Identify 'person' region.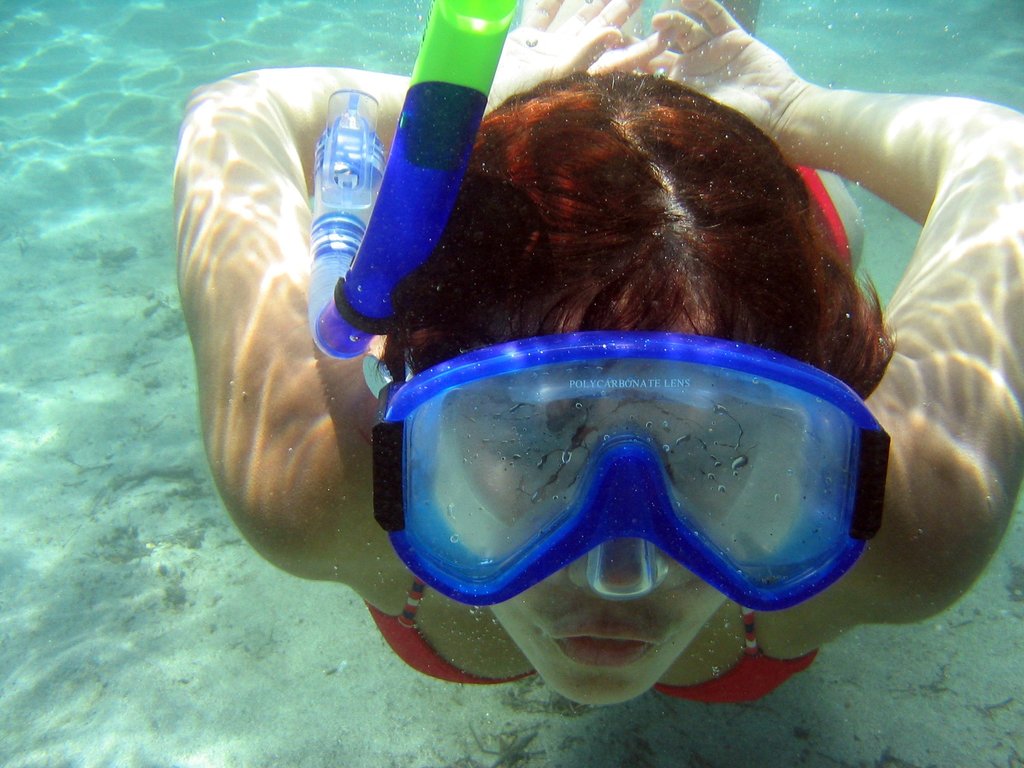
Region: crop(172, 0, 1023, 701).
